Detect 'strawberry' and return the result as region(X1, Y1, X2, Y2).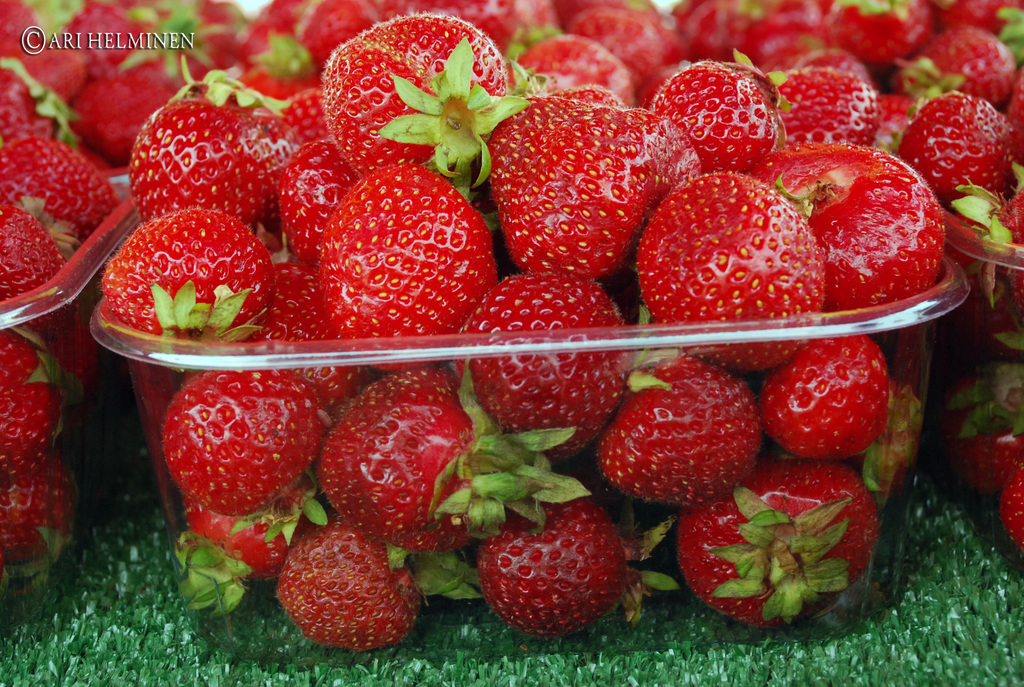
region(0, 331, 76, 491).
